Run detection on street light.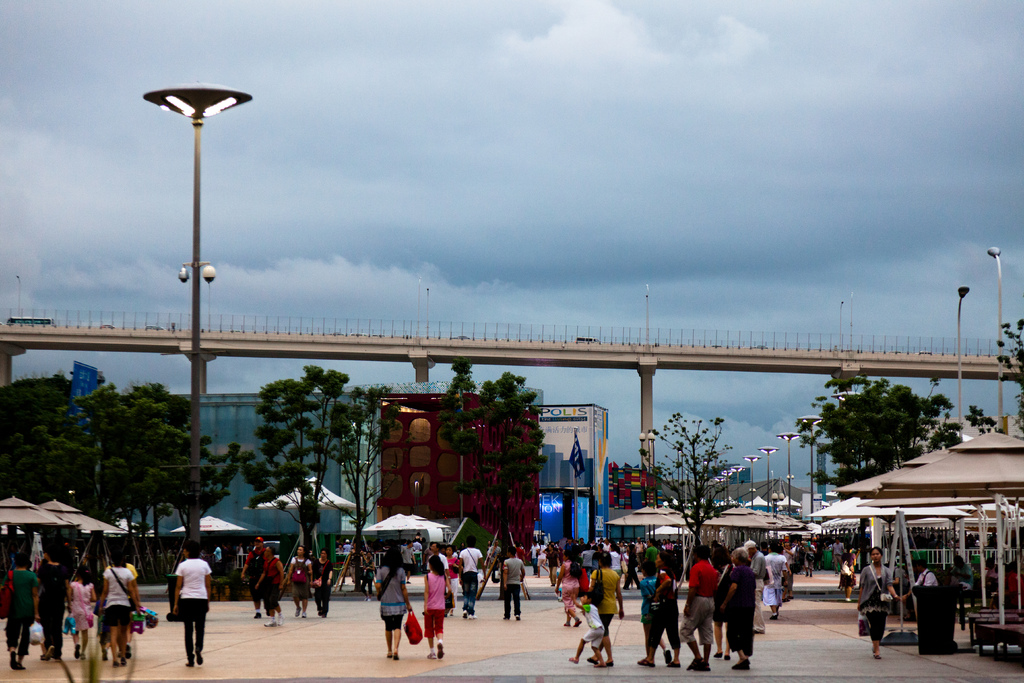
Result: 636,432,641,483.
